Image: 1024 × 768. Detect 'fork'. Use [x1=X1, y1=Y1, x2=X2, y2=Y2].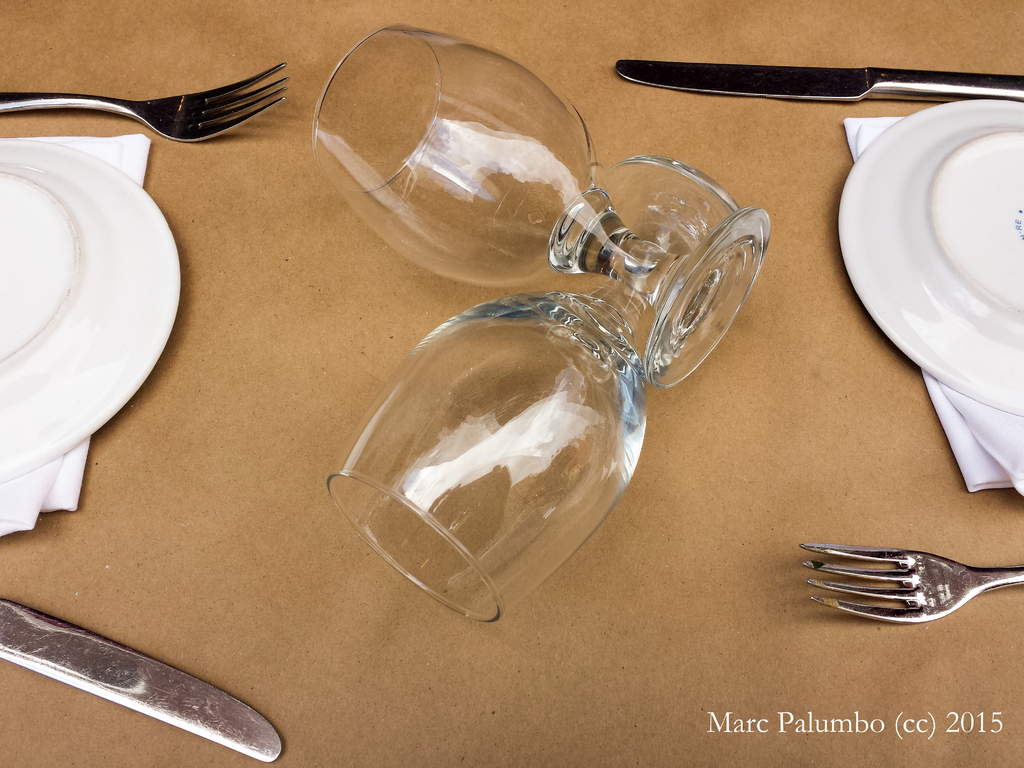
[x1=0, y1=60, x2=285, y2=141].
